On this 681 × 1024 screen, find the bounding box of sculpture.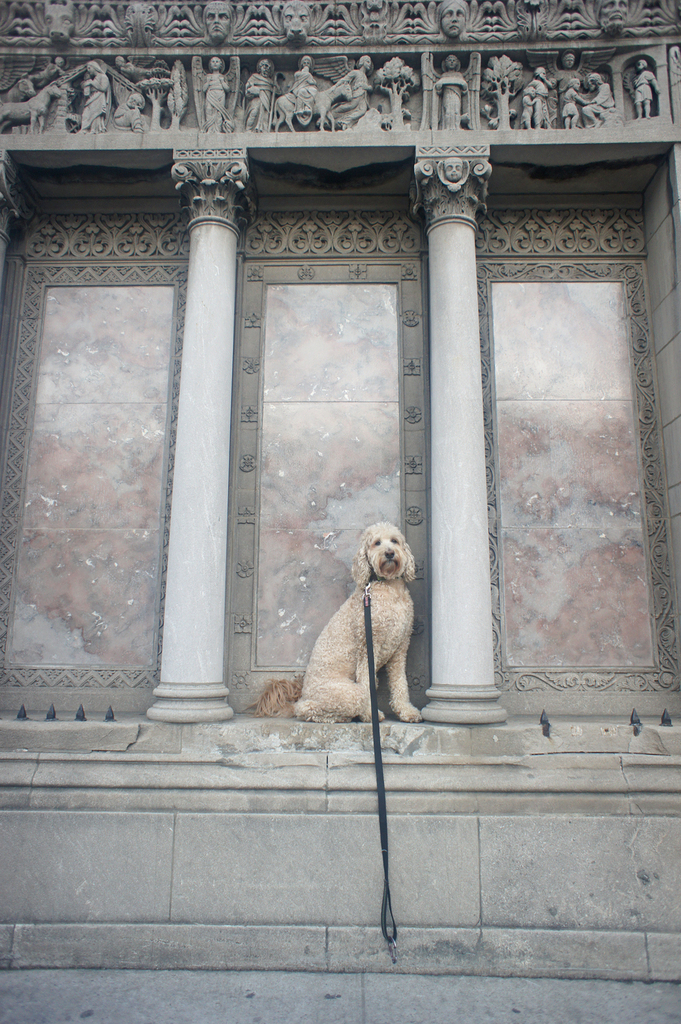
Bounding box: BBox(0, 56, 63, 144).
